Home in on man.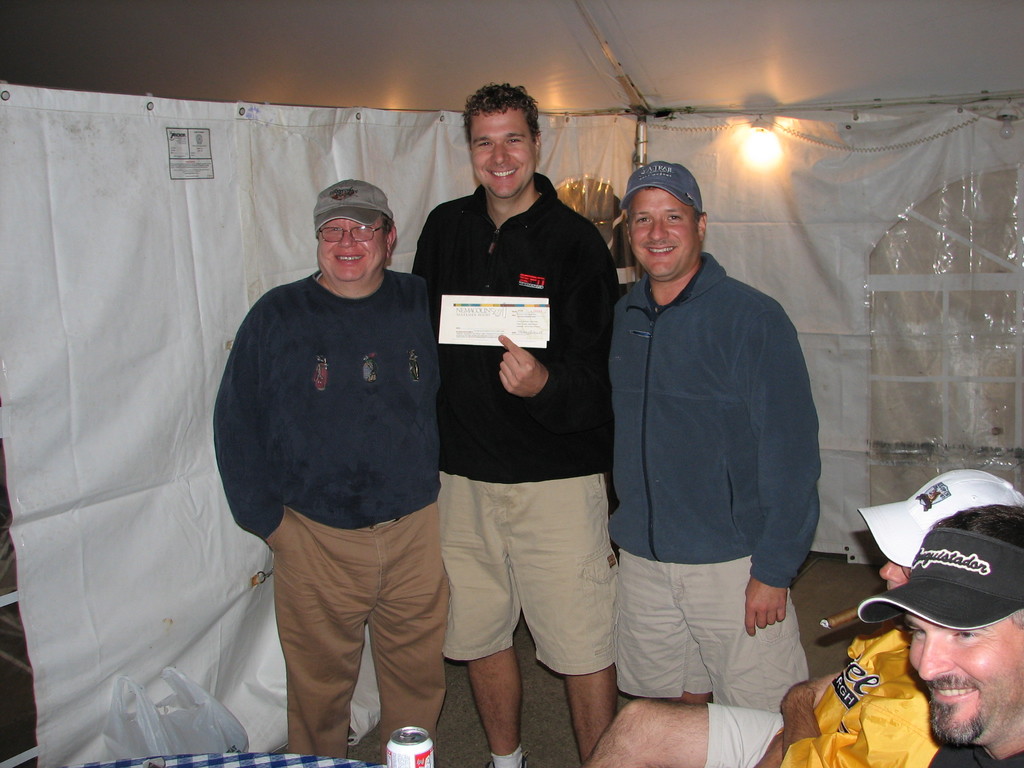
Homed in at {"x1": 855, "y1": 508, "x2": 1023, "y2": 767}.
